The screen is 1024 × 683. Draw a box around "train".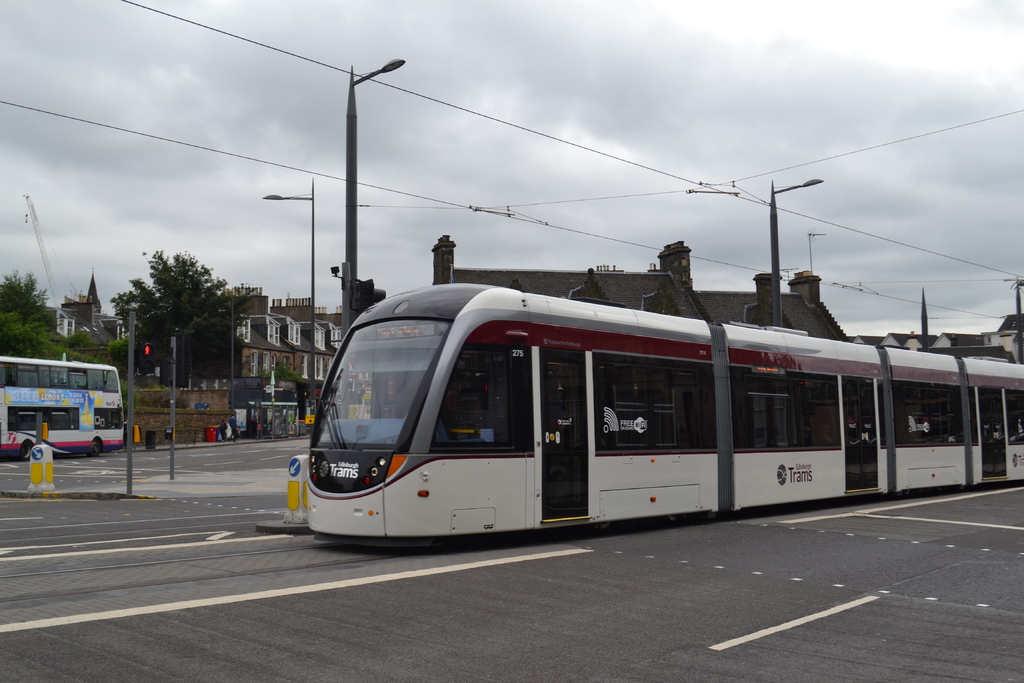
box=[305, 281, 1023, 549].
